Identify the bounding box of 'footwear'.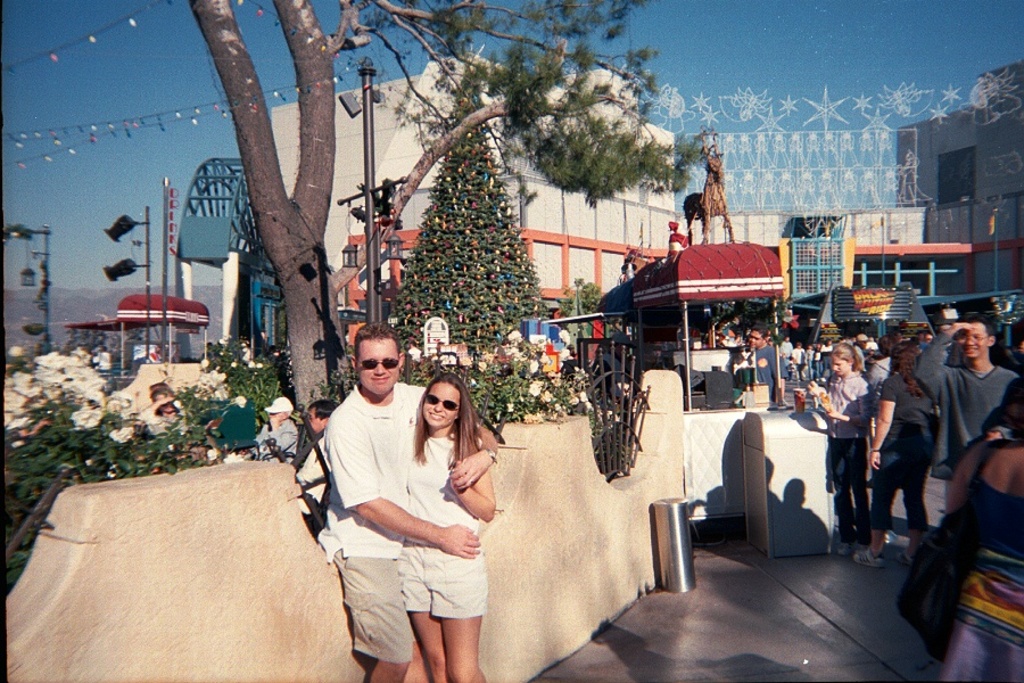
bbox=(851, 551, 880, 566).
